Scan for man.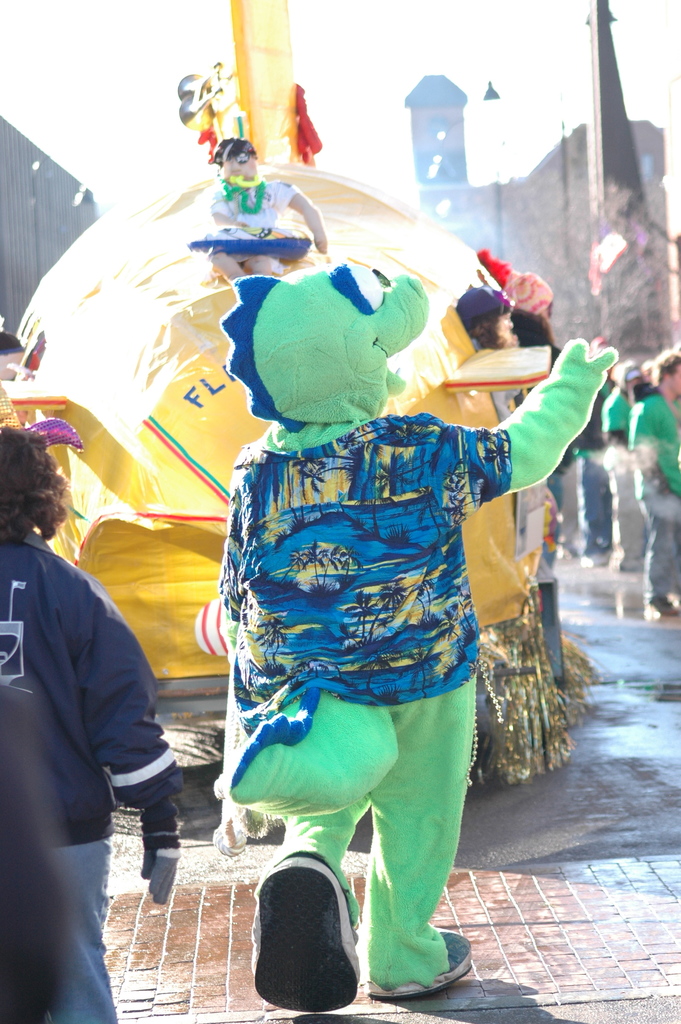
Scan result: 596, 360, 640, 573.
